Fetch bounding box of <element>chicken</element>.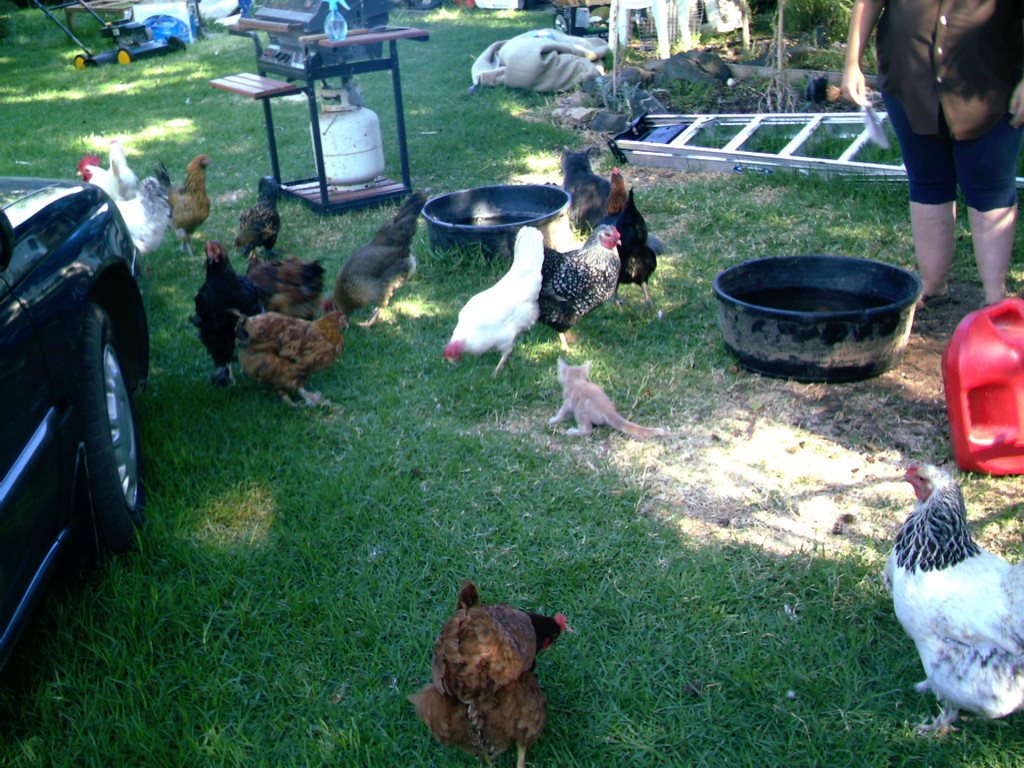
Bbox: pyautogui.locateOnScreen(70, 150, 109, 198).
